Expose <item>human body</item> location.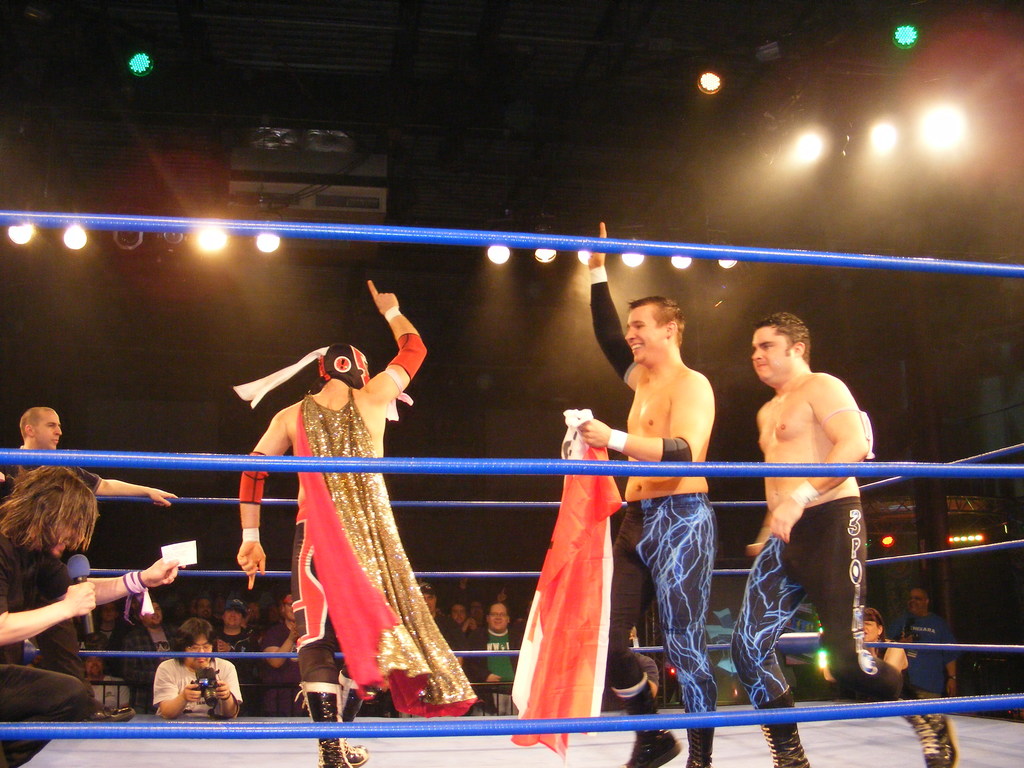
Exposed at rect(724, 323, 956, 760).
